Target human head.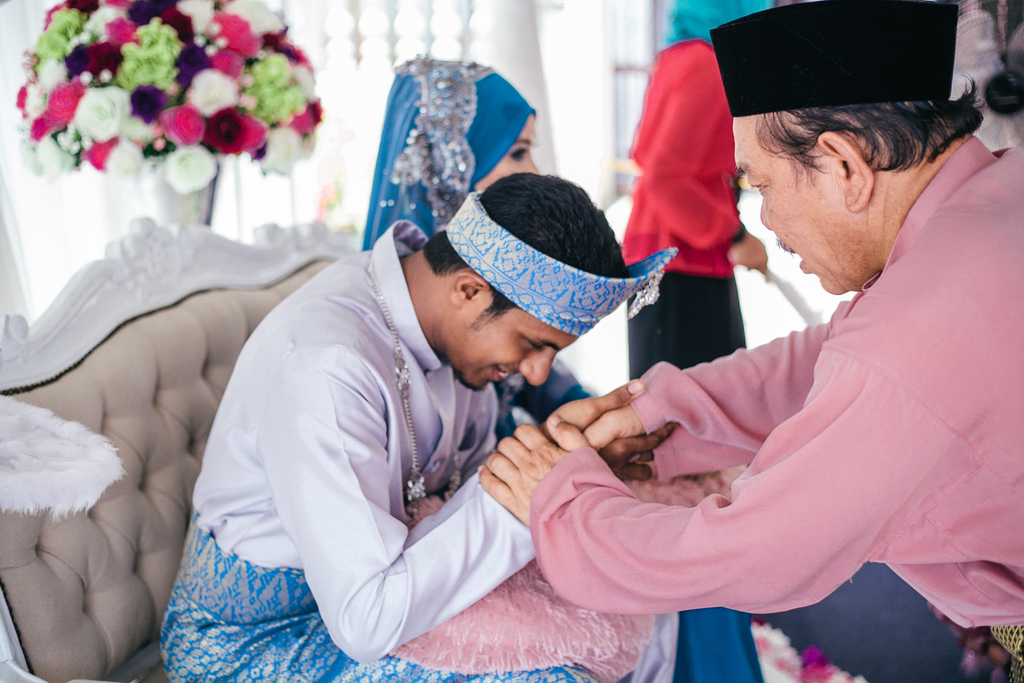
Target region: (665,0,754,40).
